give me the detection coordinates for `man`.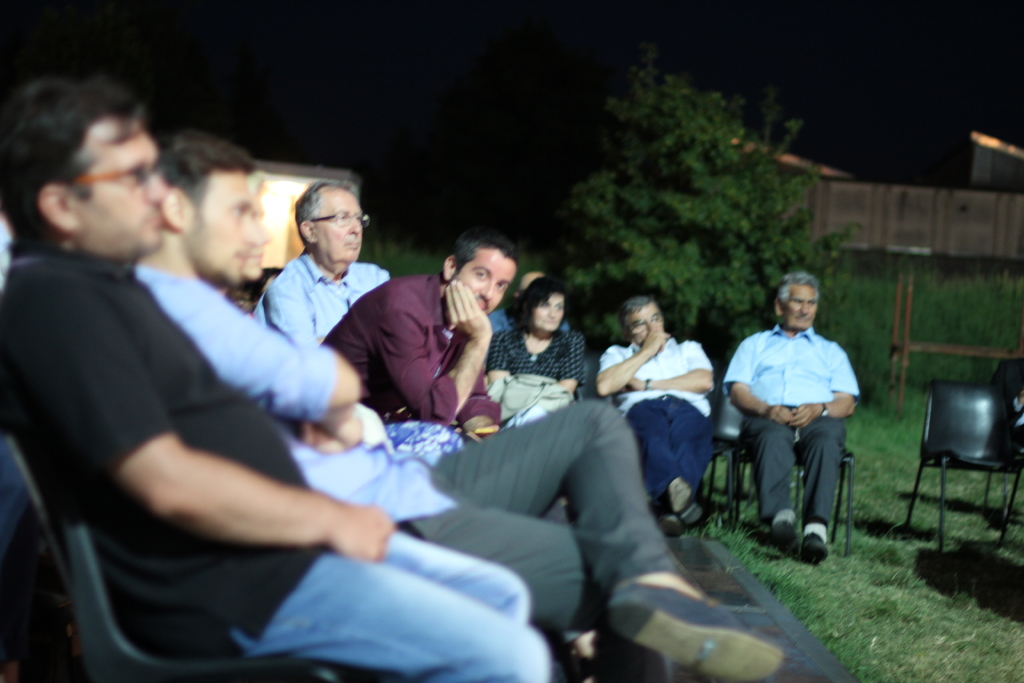
<region>252, 179, 395, 350</region>.
